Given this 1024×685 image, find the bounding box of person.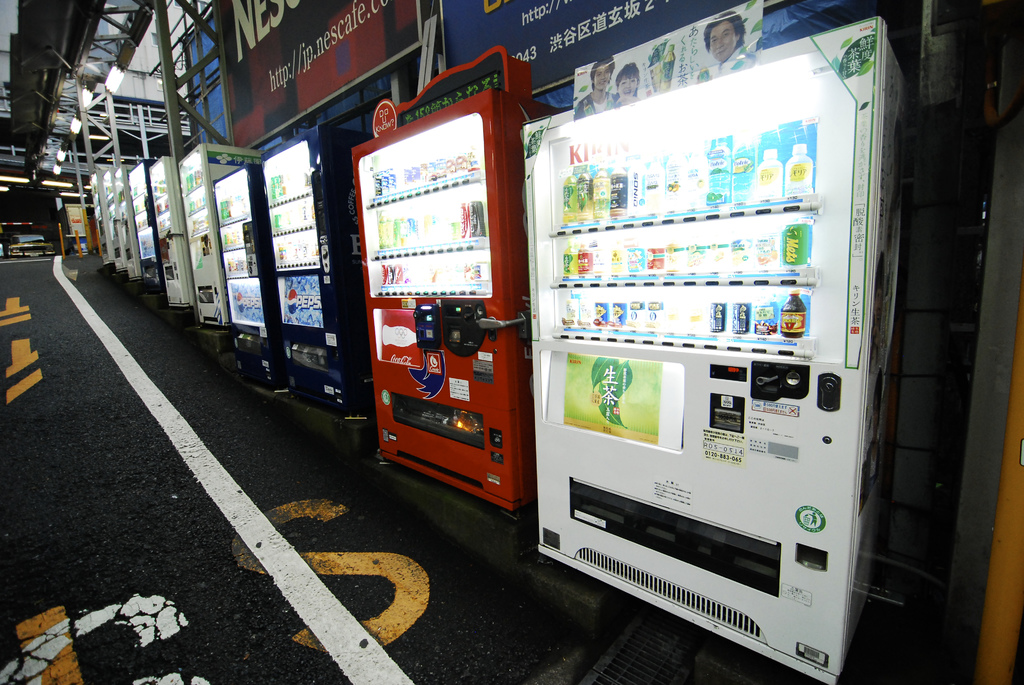
l=701, t=14, r=748, b=81.
